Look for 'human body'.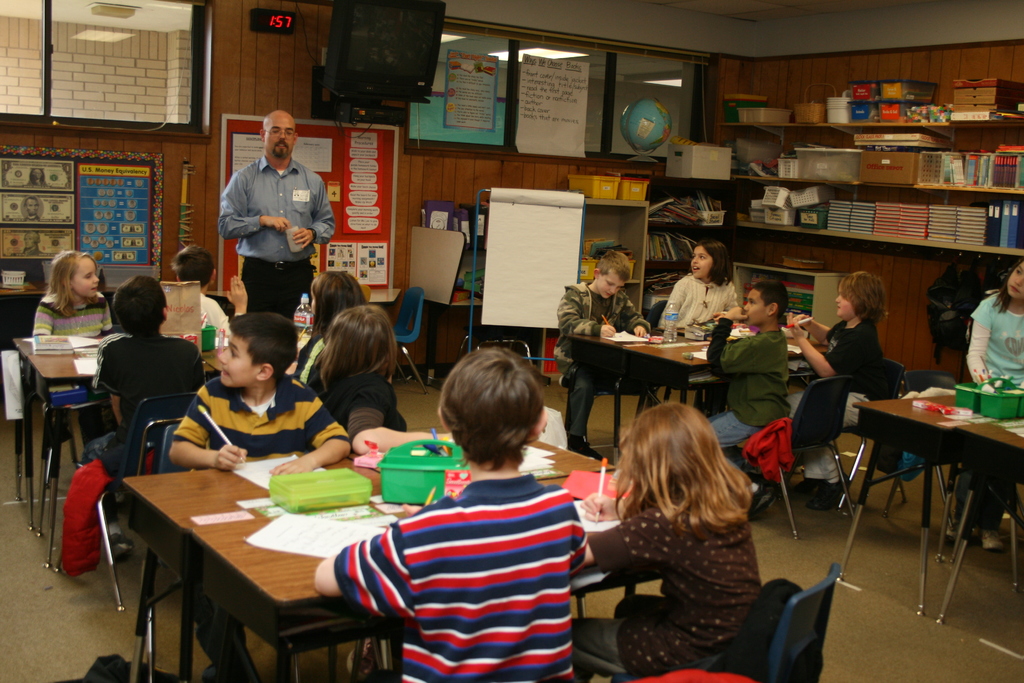
Found: locate(33, 288, 115, 337).
